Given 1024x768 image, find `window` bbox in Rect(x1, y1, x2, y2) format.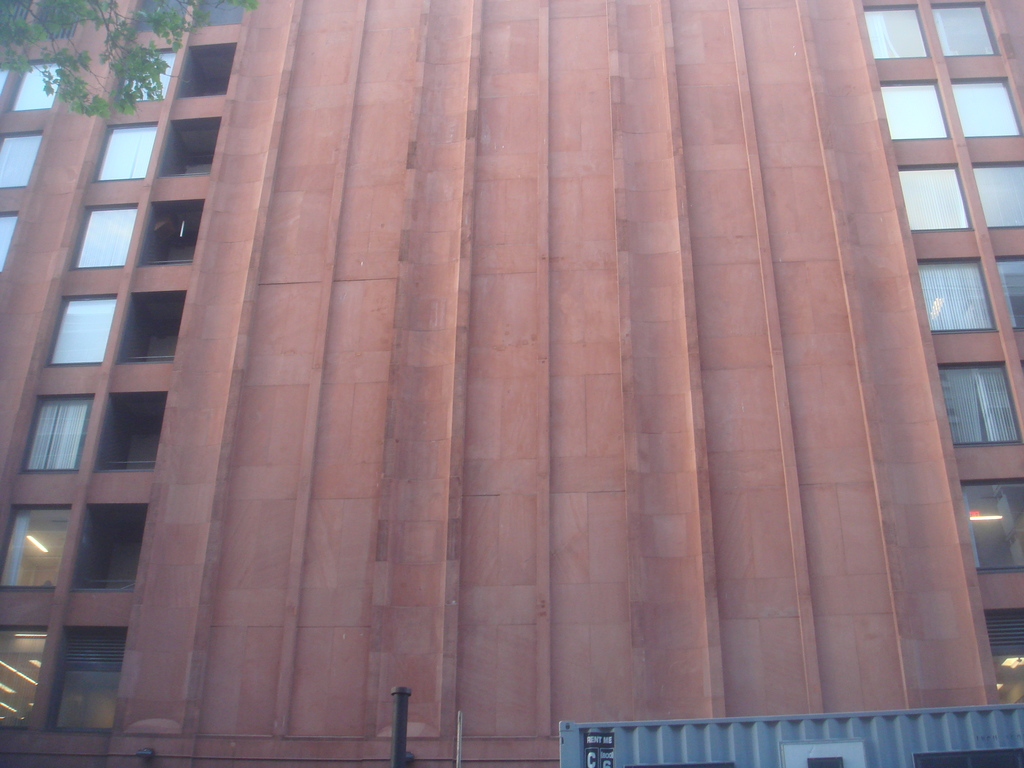
Rect(54, 627, 124, 735).
